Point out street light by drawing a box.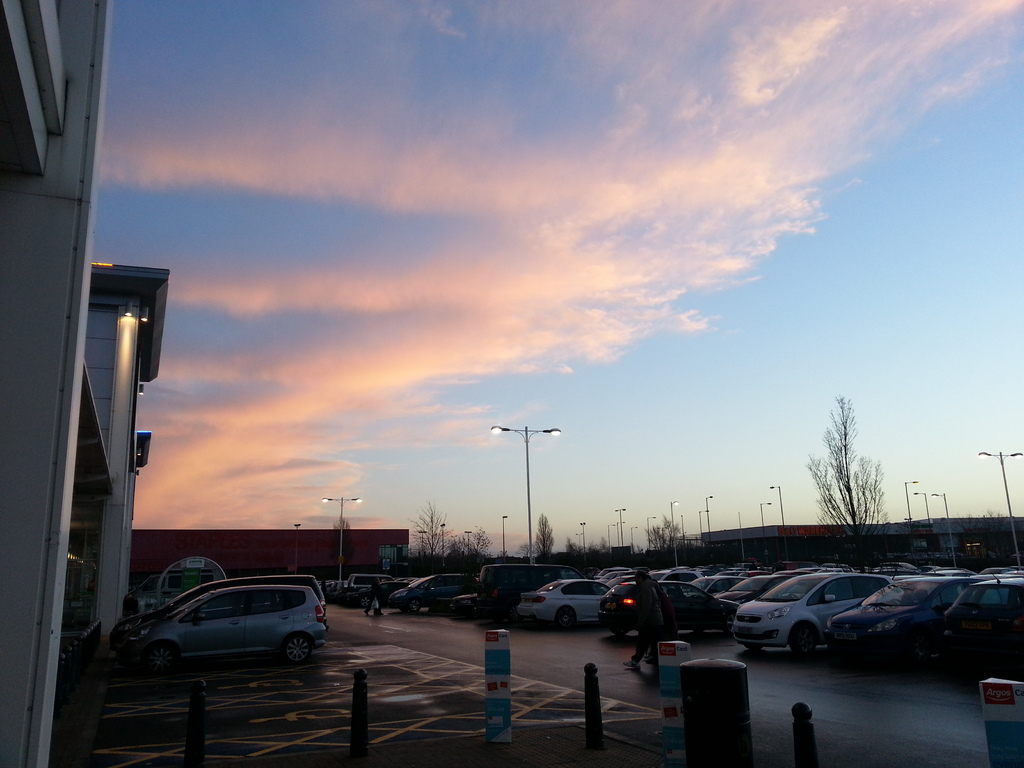
BBox(629, 526, 636, 556).
